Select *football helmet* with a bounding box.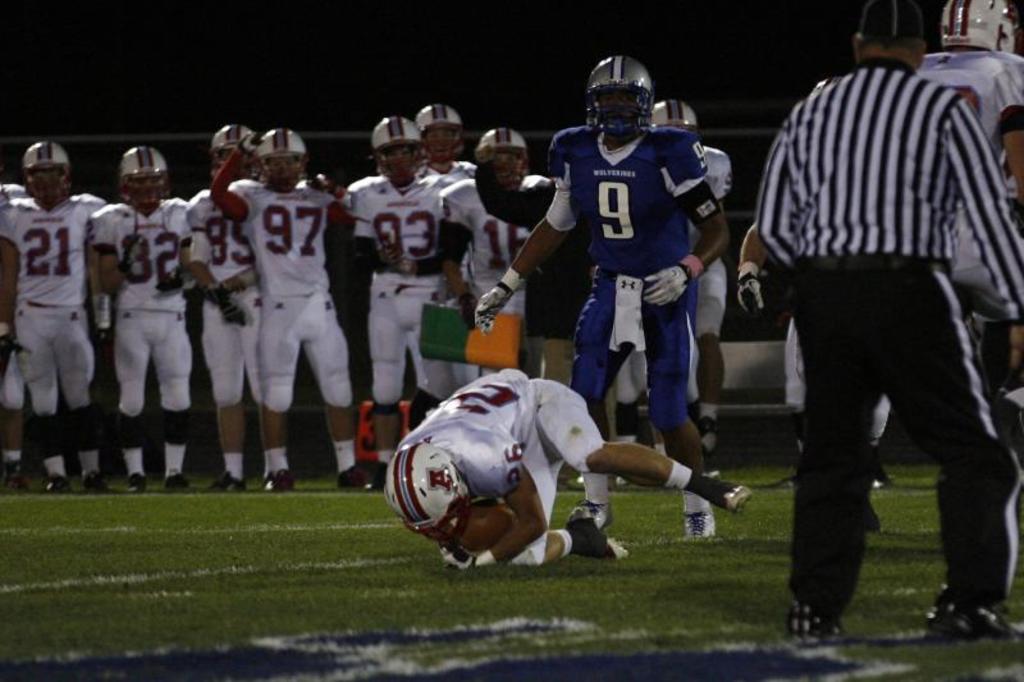
[13,142,78,216].
